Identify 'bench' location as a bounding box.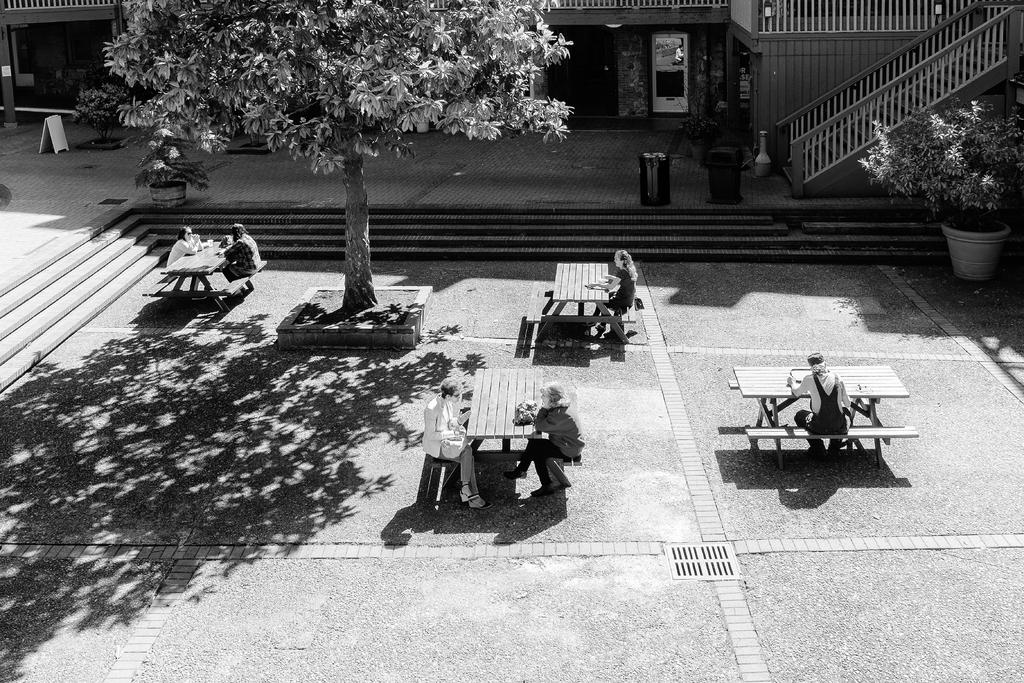
[x1=144, y1=235, x2=268, y2=314].
